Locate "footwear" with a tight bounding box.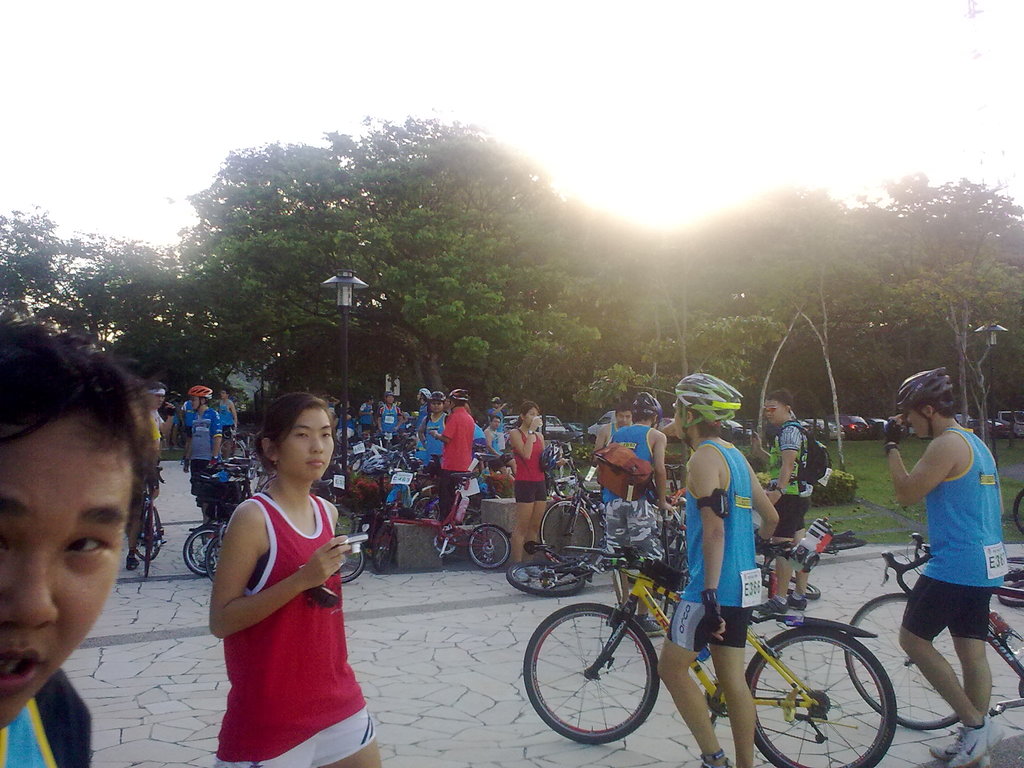
<box>127,555,139,572</box>.
